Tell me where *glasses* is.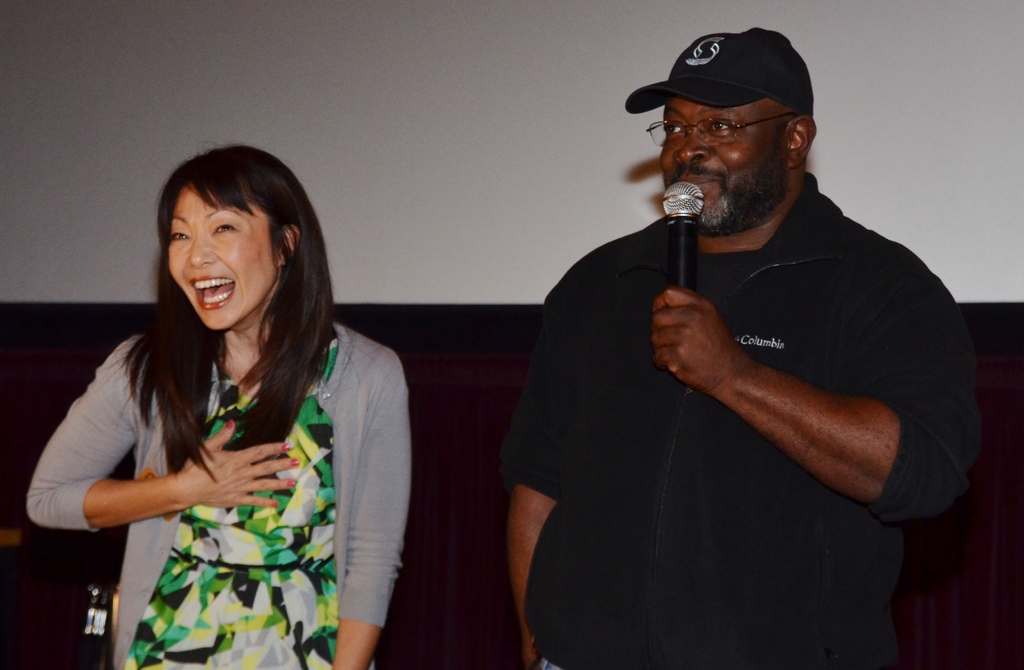
*glasses* is at rect(642, 97, 781, 147).
